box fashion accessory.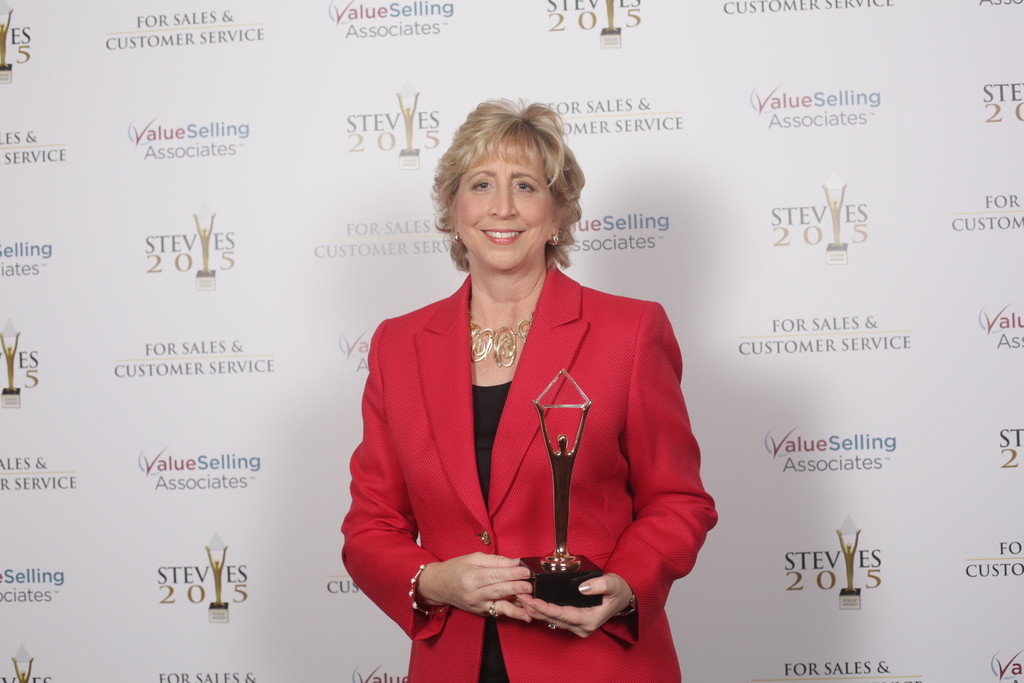
{"x1": 408, "y1": 565, "x2": 442, "y2": 614}.
